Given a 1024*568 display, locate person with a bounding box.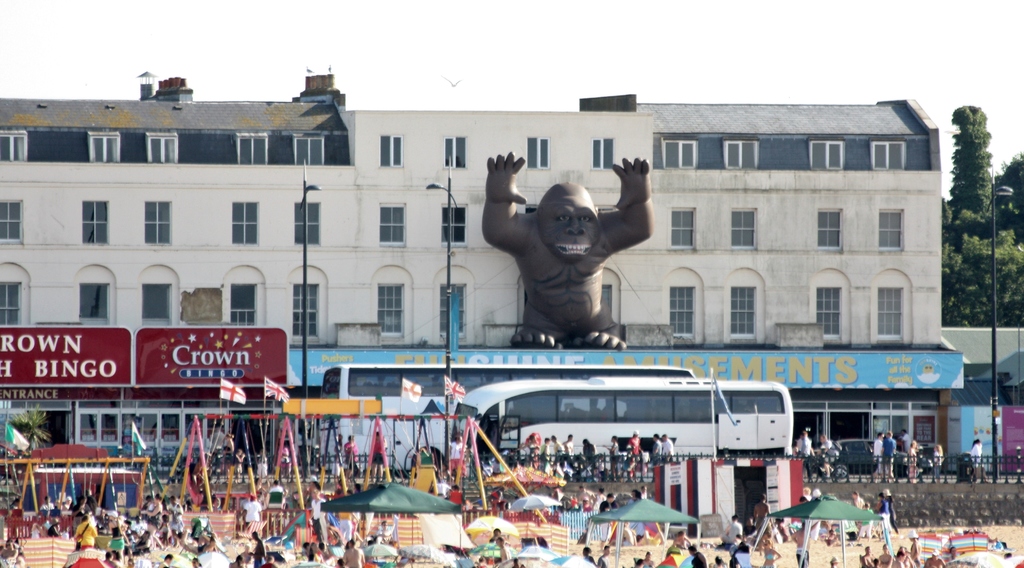
Located: locate(798, 483, 806, 503).
